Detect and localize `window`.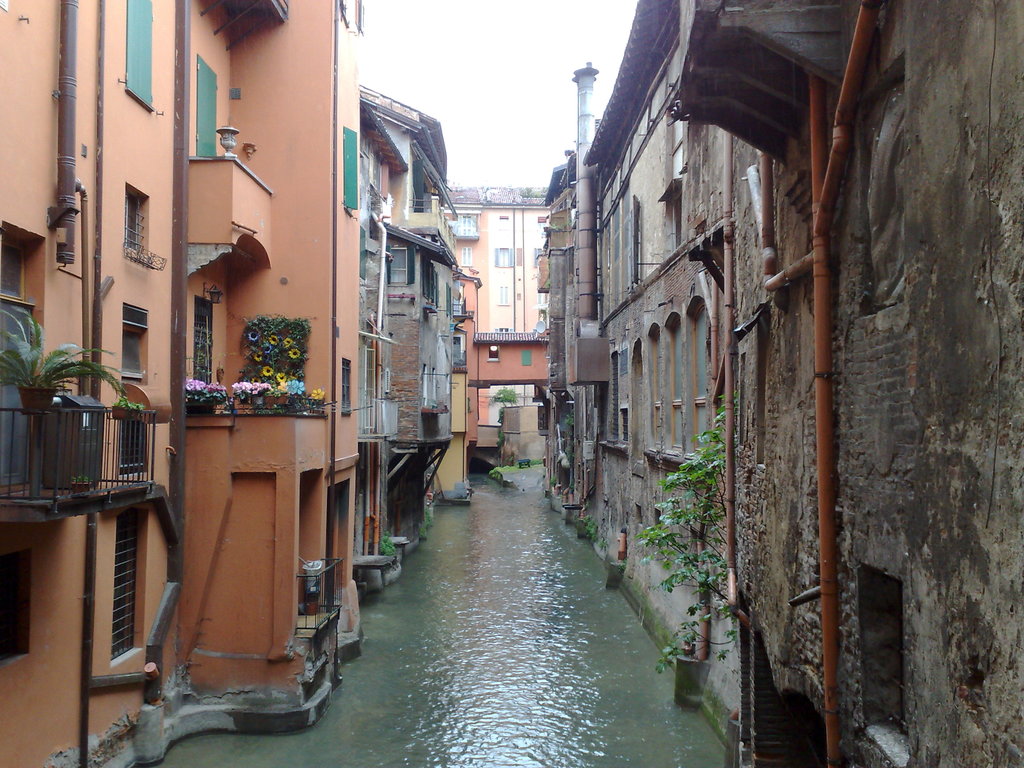
Localized at [385, 244, 408, 286].
